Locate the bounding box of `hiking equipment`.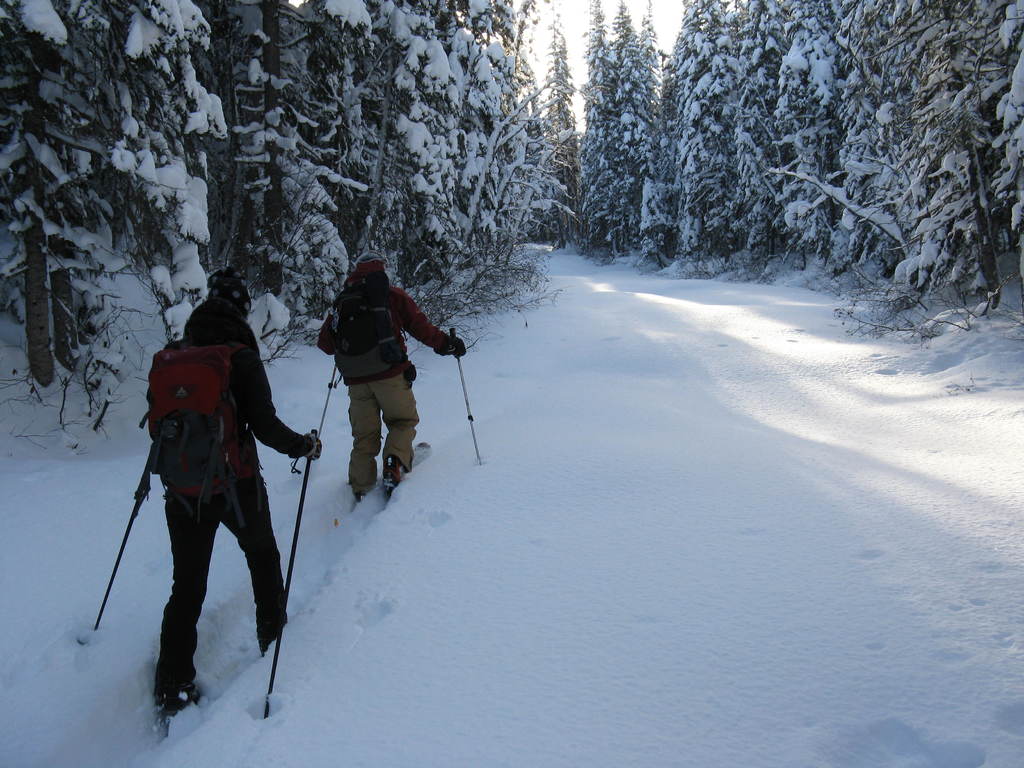
Bounding box: (318,360,340,438).
